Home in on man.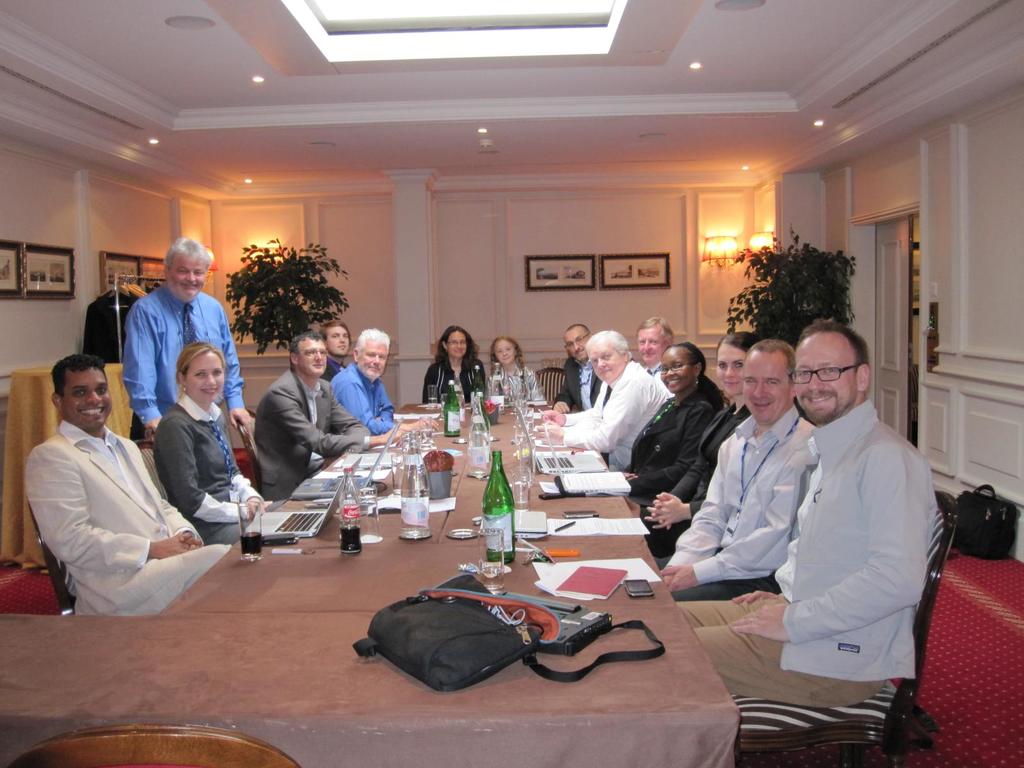
Homed in at [left=19, top=356, right=237, bottom=618].
